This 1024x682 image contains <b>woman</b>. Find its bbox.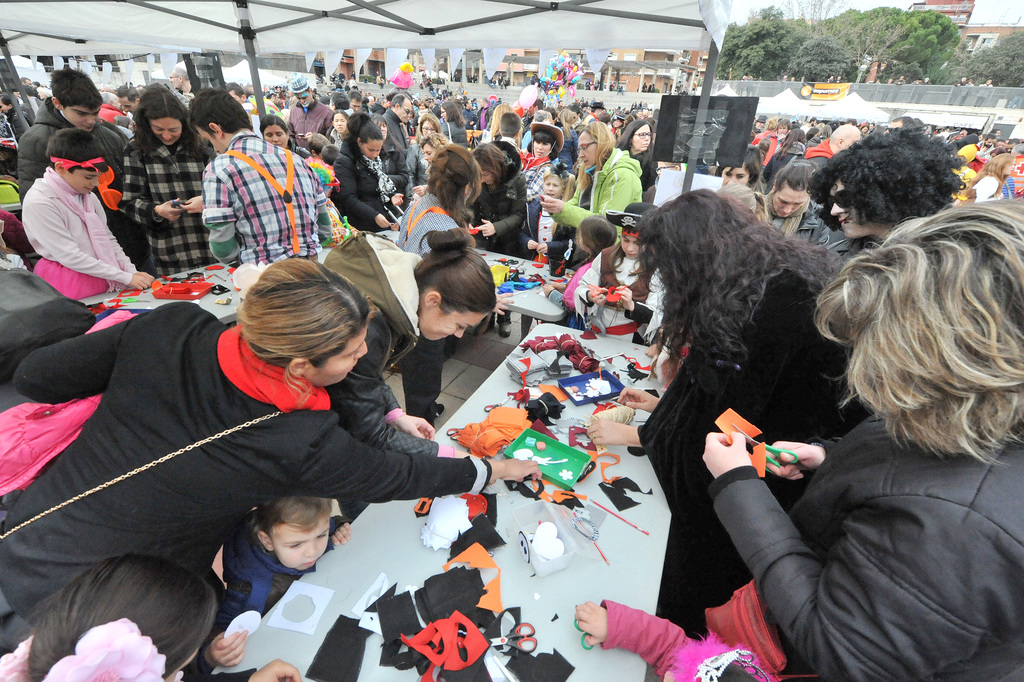
pyautogui.locateOnScreen(121, 86, 216, 276).
